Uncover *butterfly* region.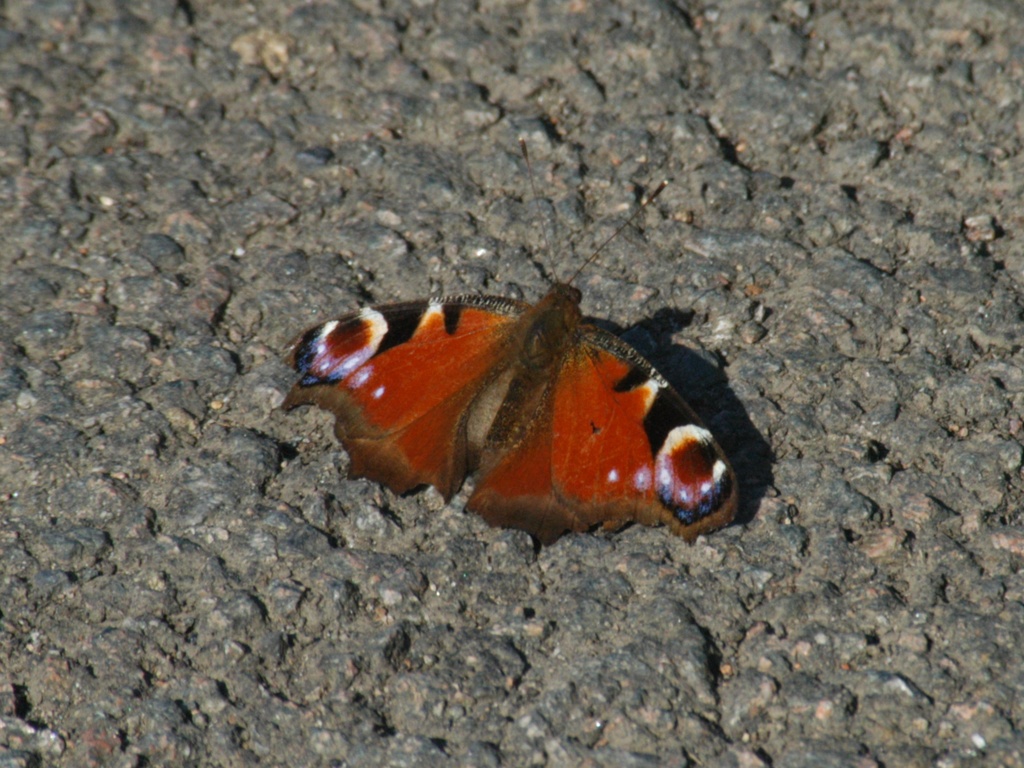
Uncovered: [left=280, top=136, right=737, bottom=551].
